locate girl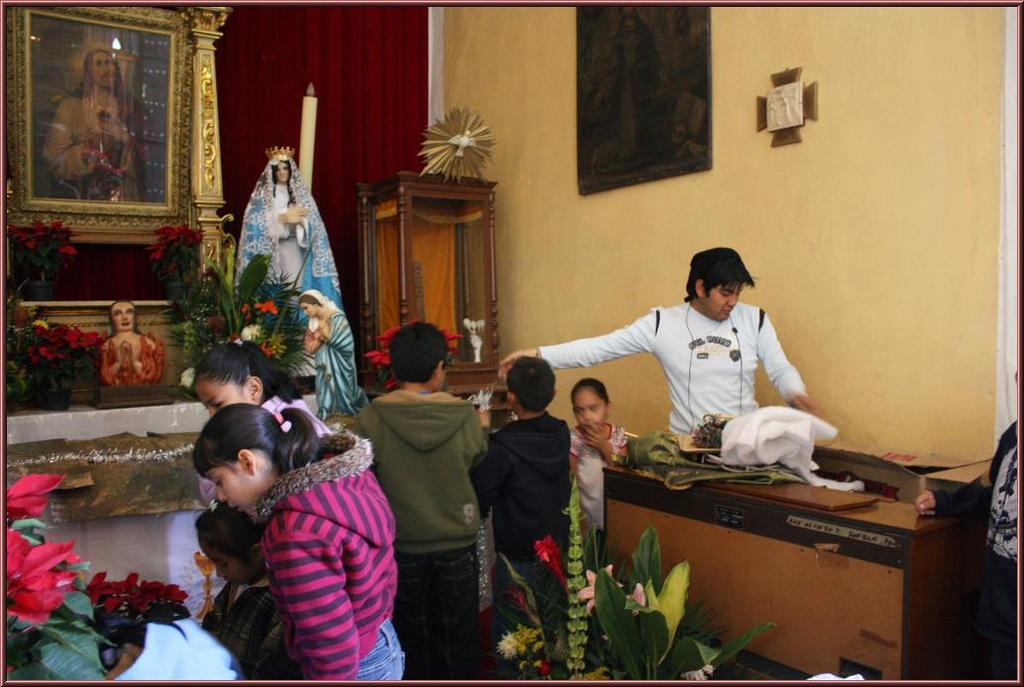
570 378 630 532
